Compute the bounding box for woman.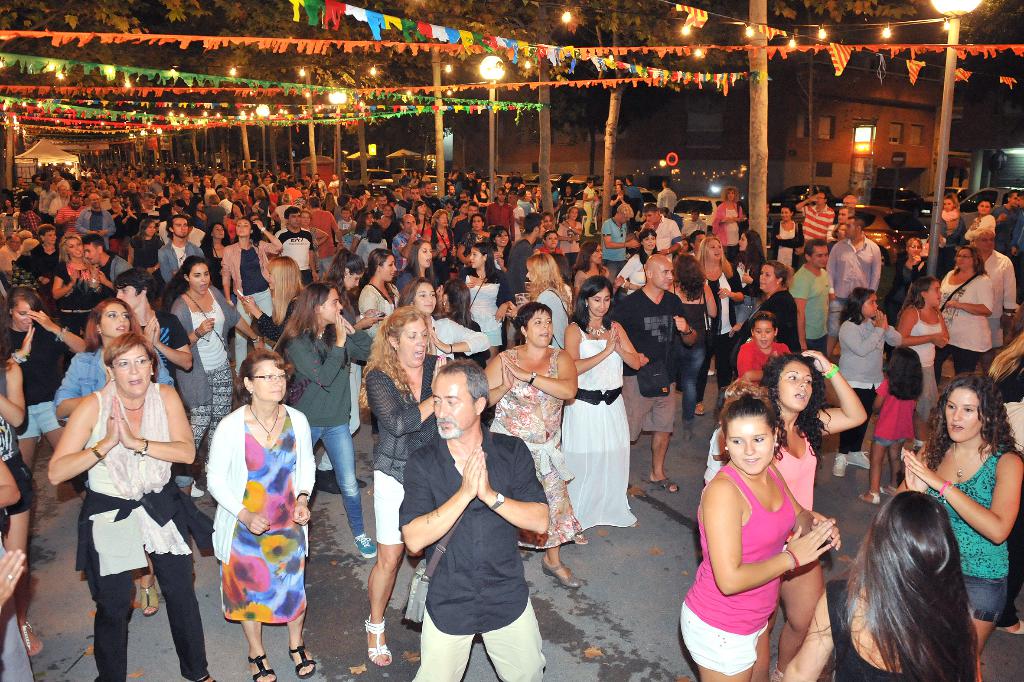
detection(708, 176, 749, 250).
